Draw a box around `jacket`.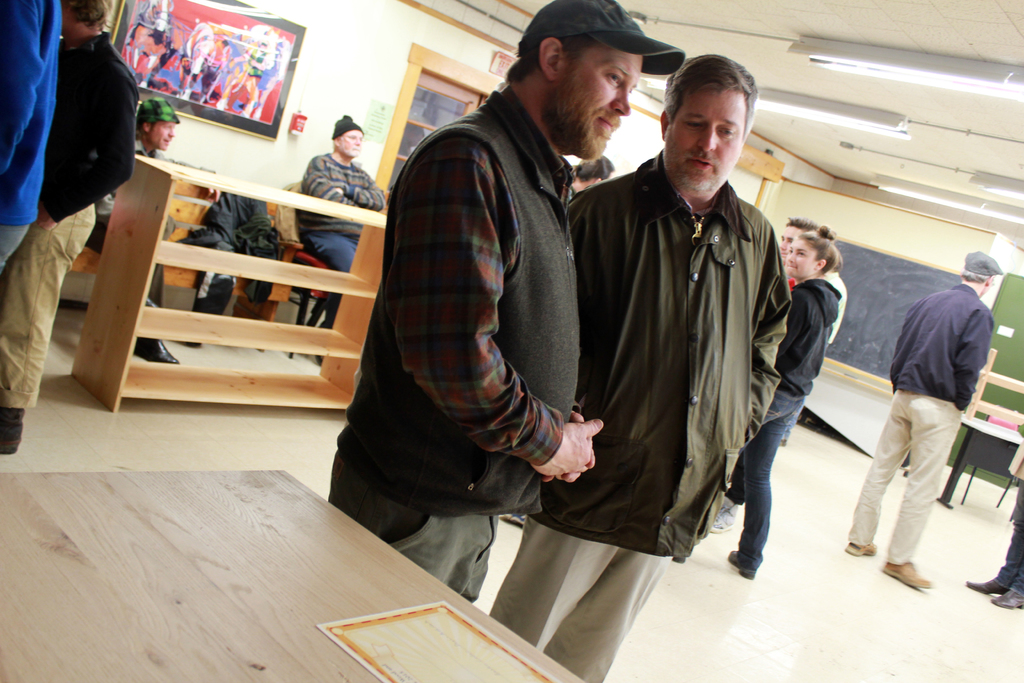
<region>556, 109, 815, 539</region>.
